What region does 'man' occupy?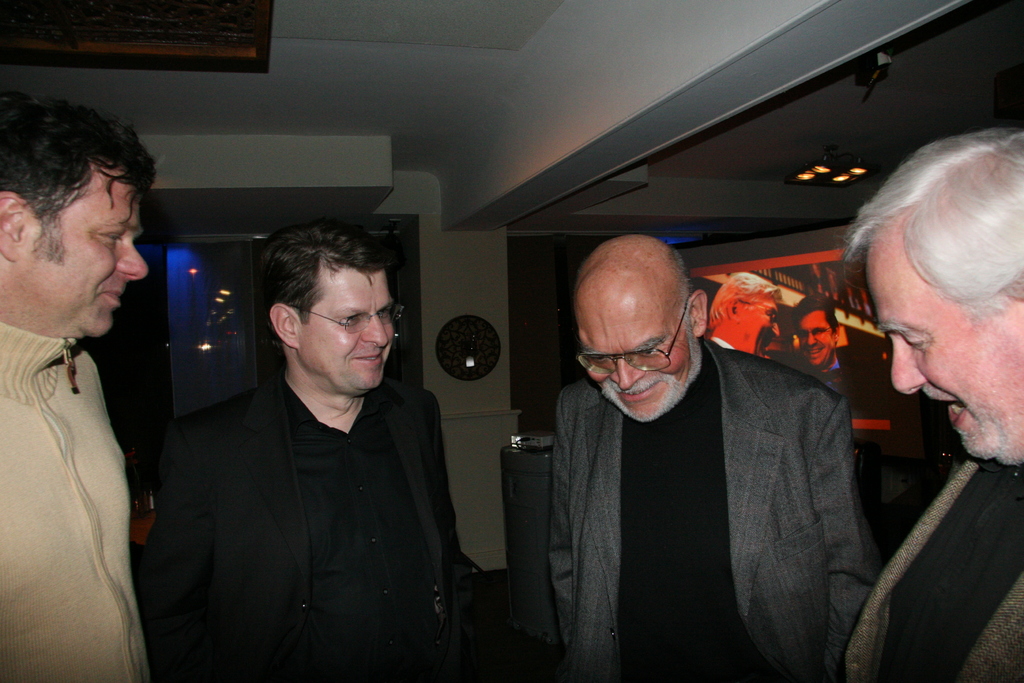
781:292:844:397.
